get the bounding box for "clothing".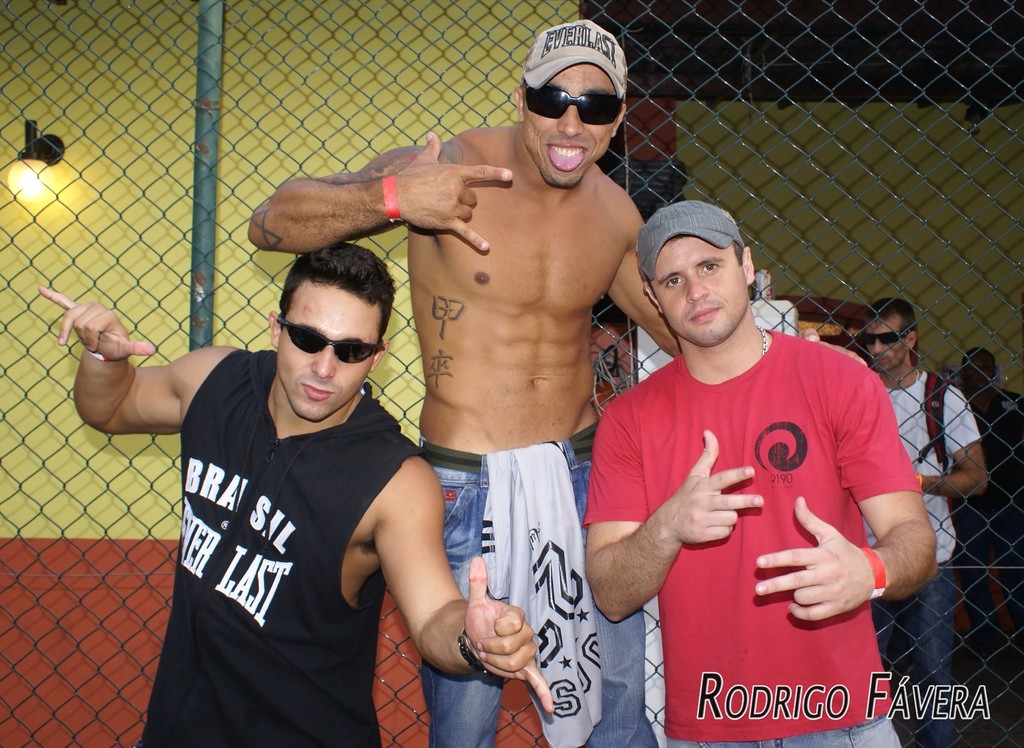
locate(138, 321, 451, 727).
